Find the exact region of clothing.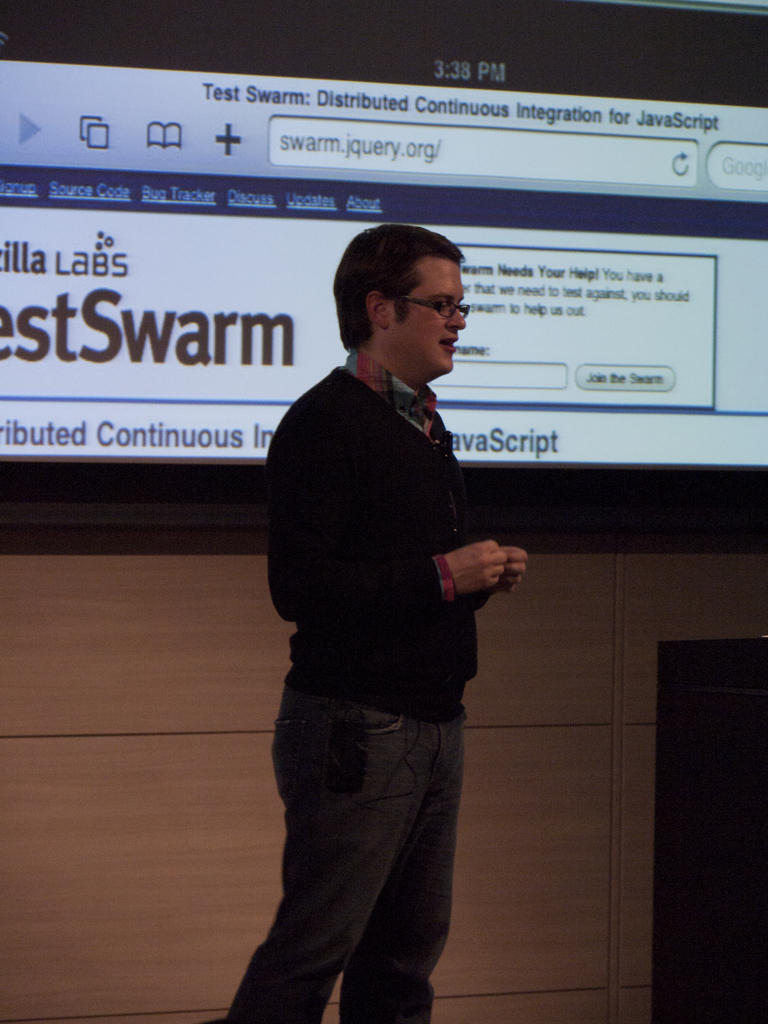
Exact region: Rect(244, 267, 522, 986).
